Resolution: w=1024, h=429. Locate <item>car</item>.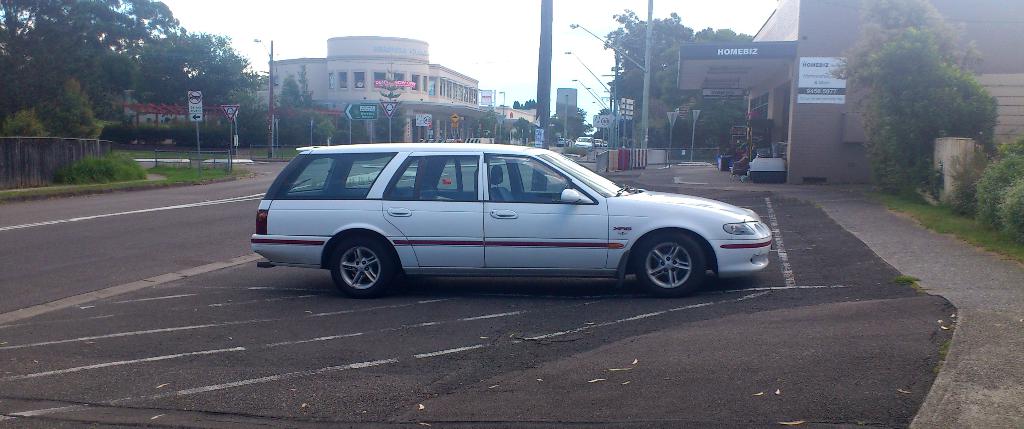
detection(243, 133, 785, 294).
